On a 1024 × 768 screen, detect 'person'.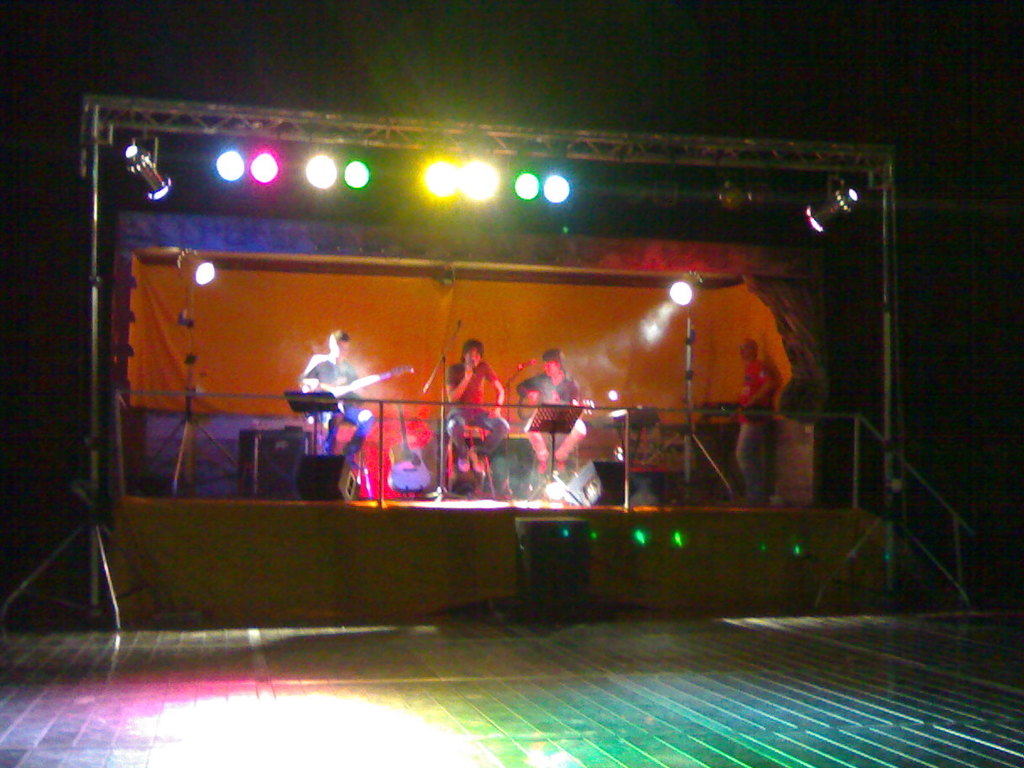
pyautogui.locateOnScreen(433, 338, 519, 488).
